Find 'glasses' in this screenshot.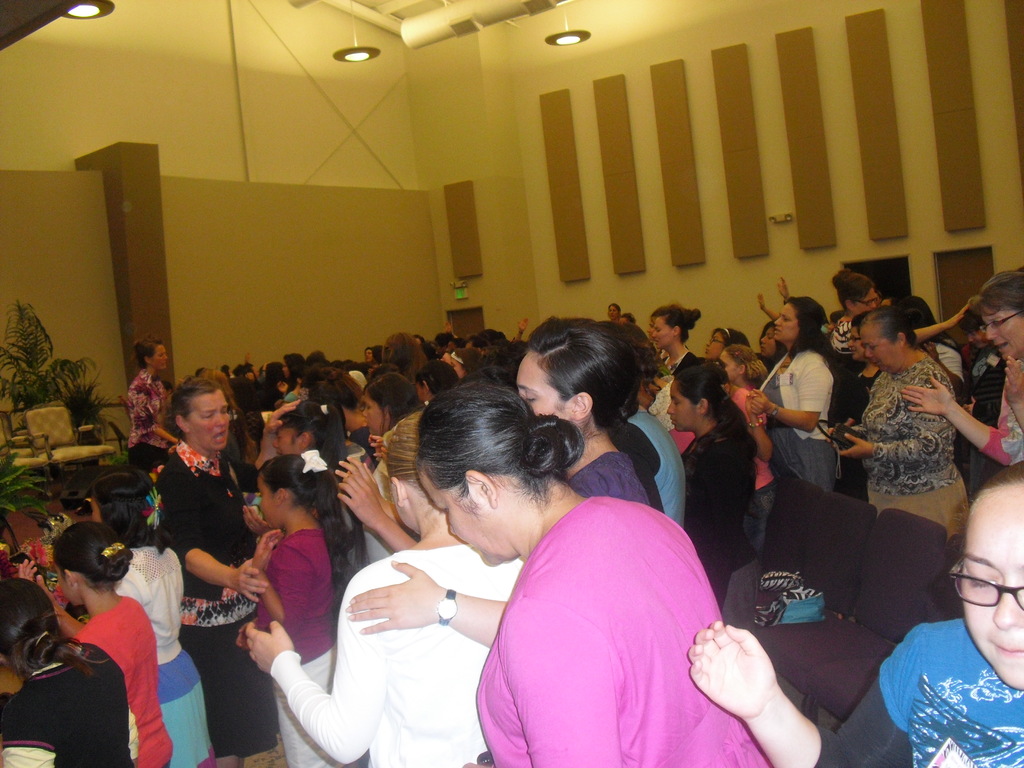
The bounding box for 'glasses' is 707/335/728/345.
